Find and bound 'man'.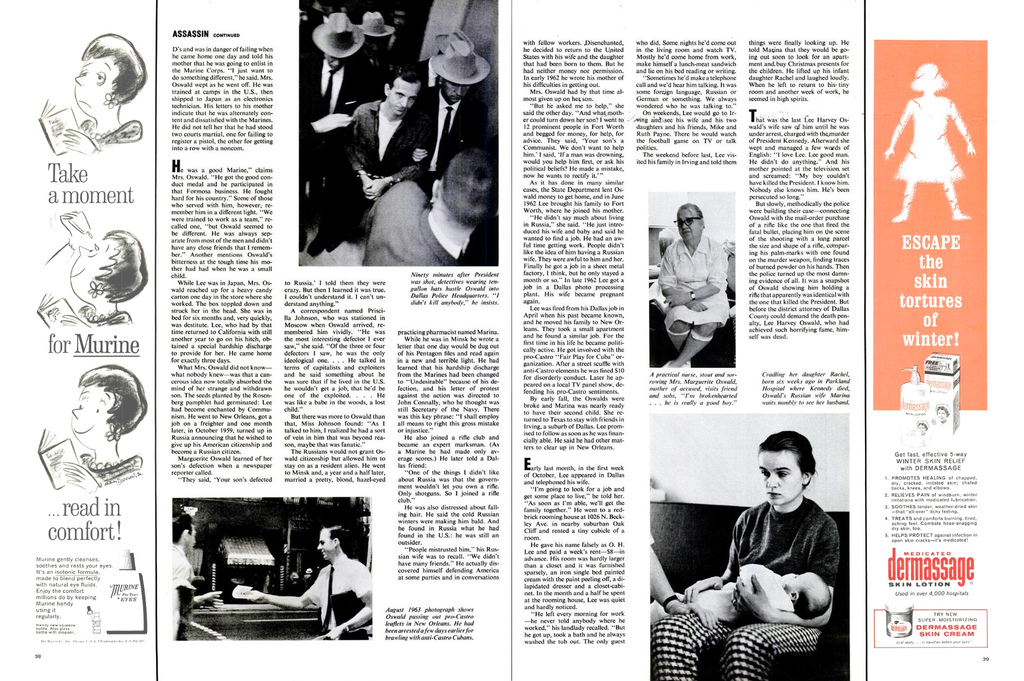
Bound: BBox(417, 33, 495, 193).
